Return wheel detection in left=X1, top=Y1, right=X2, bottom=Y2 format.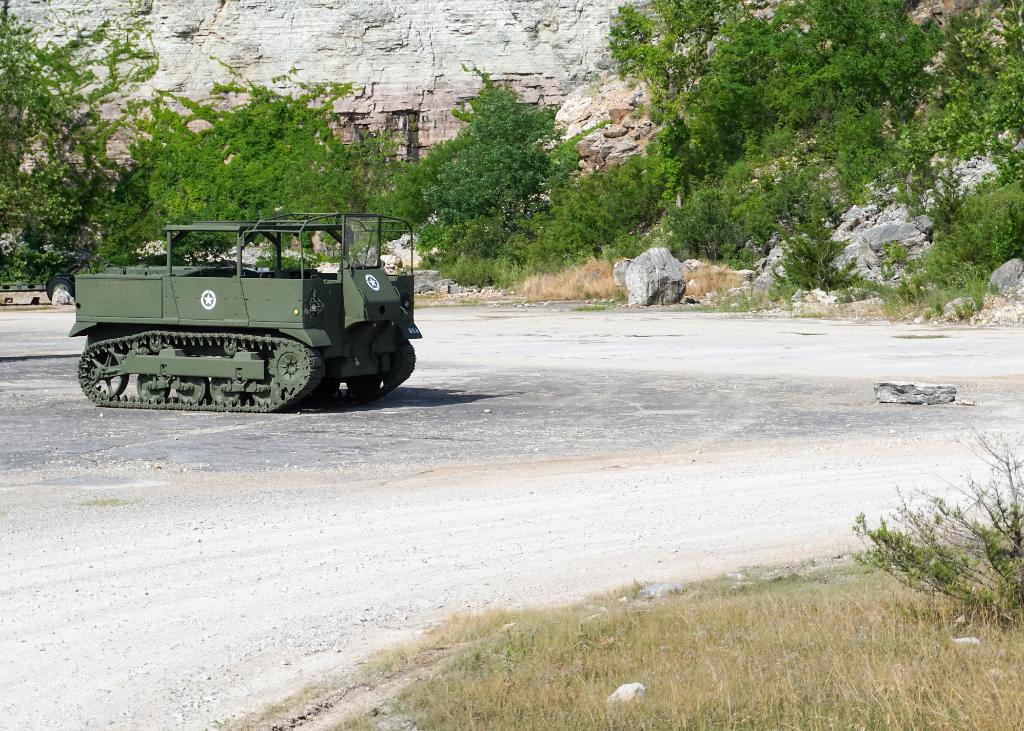
left=85, top=349, right=124, bottom=397.
